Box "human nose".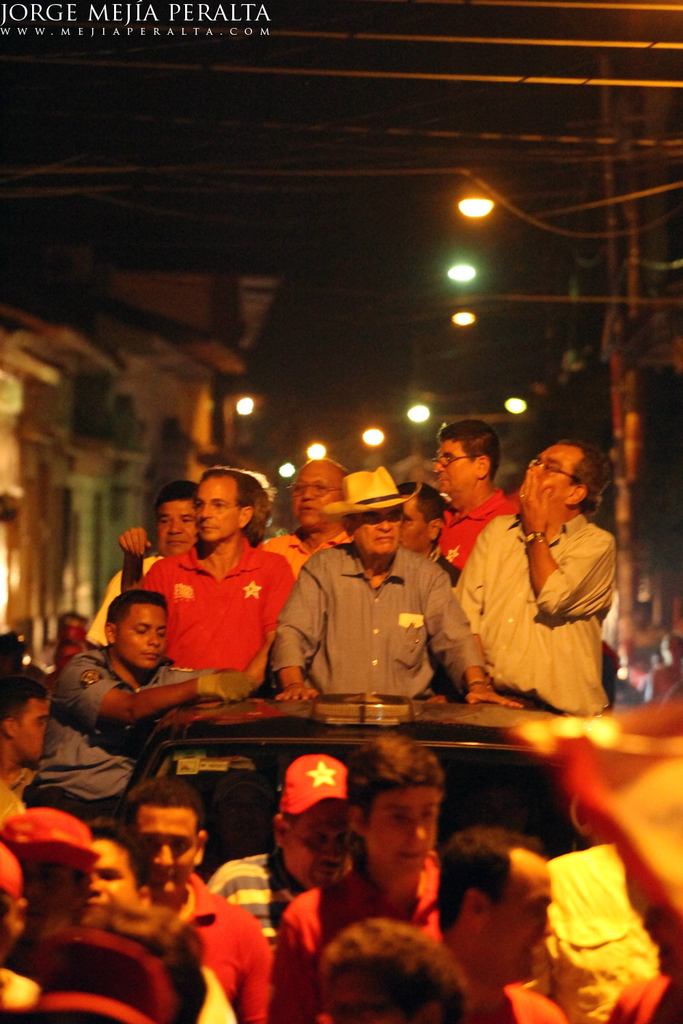
select_region(533, 918, 556, 936).
